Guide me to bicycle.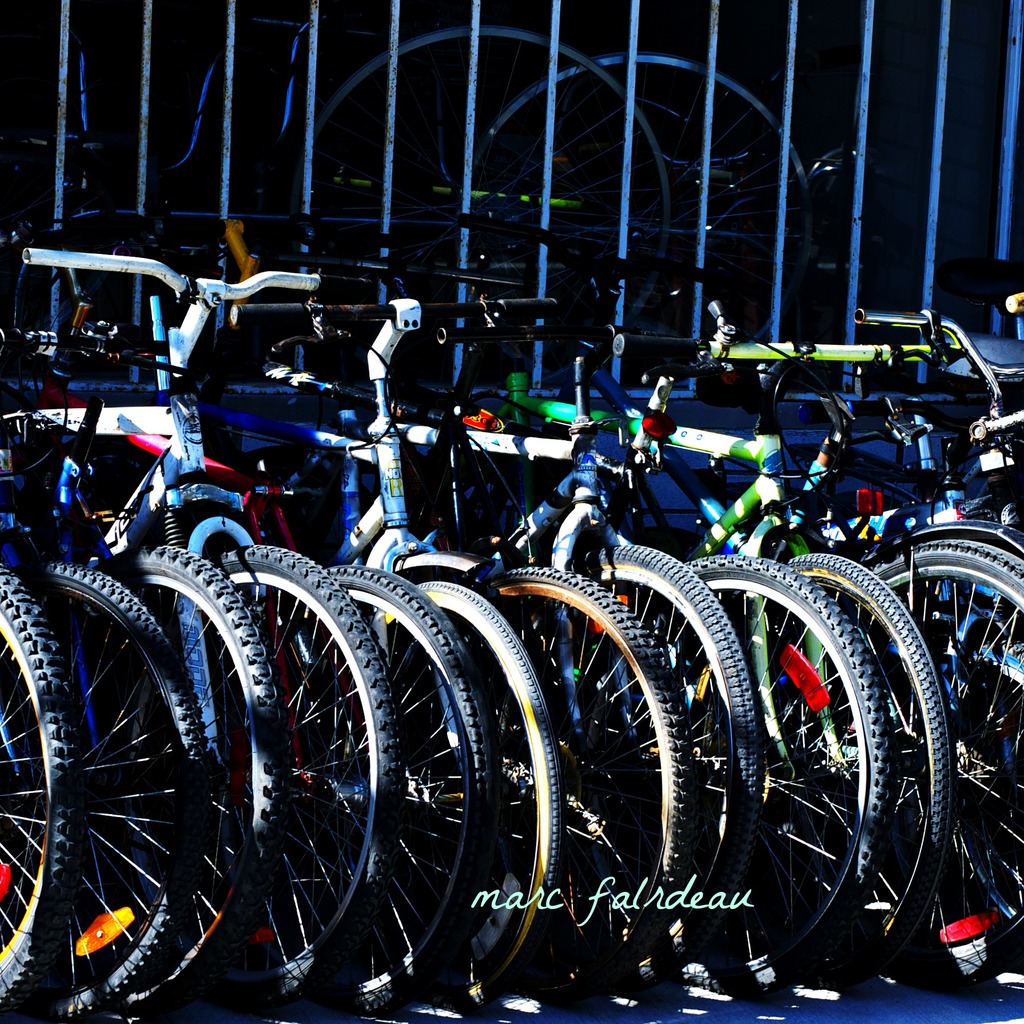
Guidance: detection(0, 237, 97, 1023).
